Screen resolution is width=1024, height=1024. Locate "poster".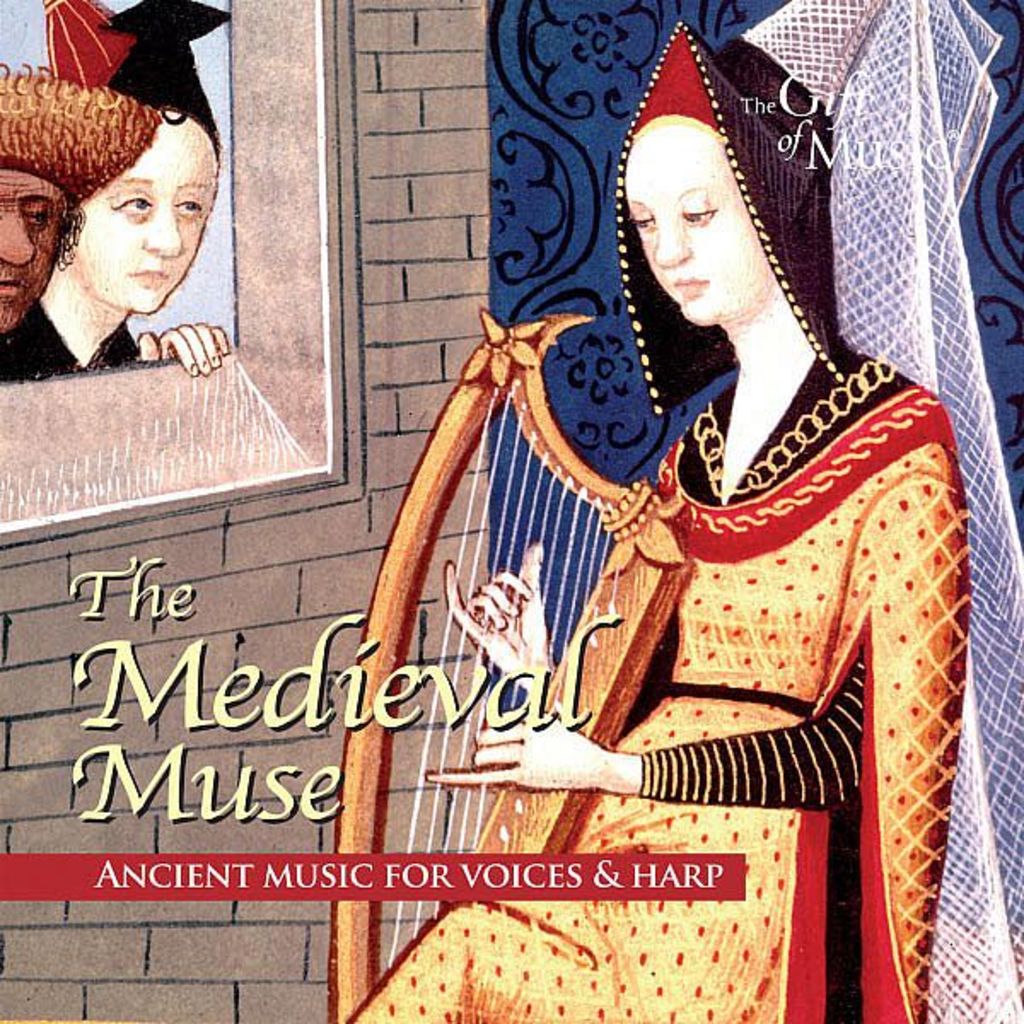
<bbox>0, 0, 1022, 1022</bbox>.
